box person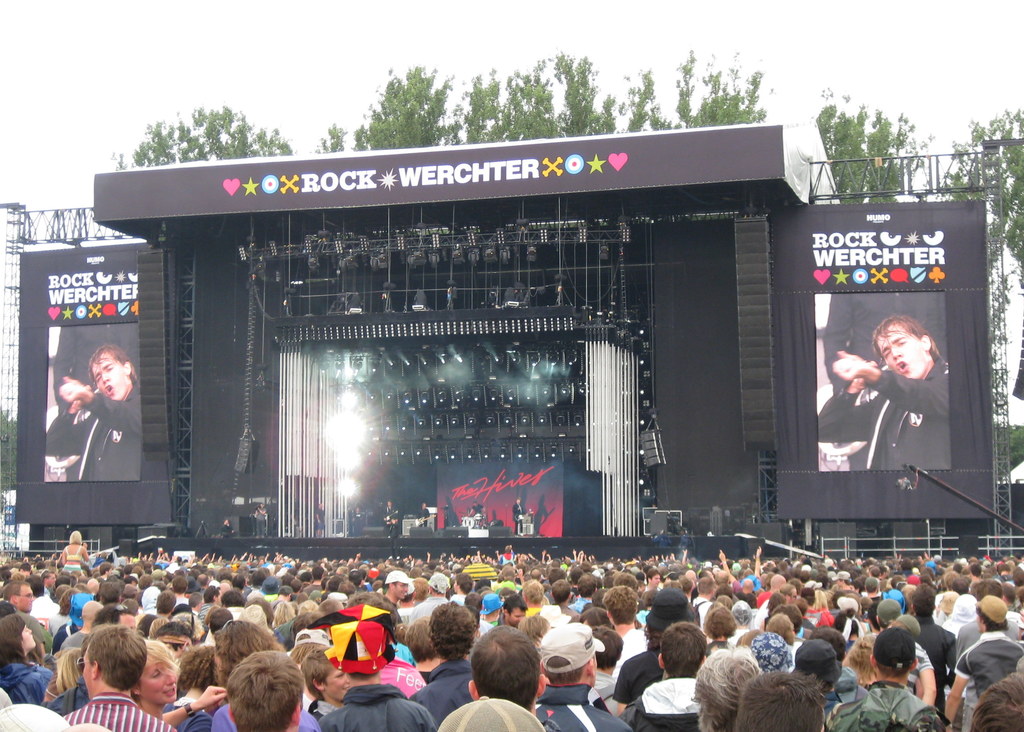
box(46, 344, 140, 482)
